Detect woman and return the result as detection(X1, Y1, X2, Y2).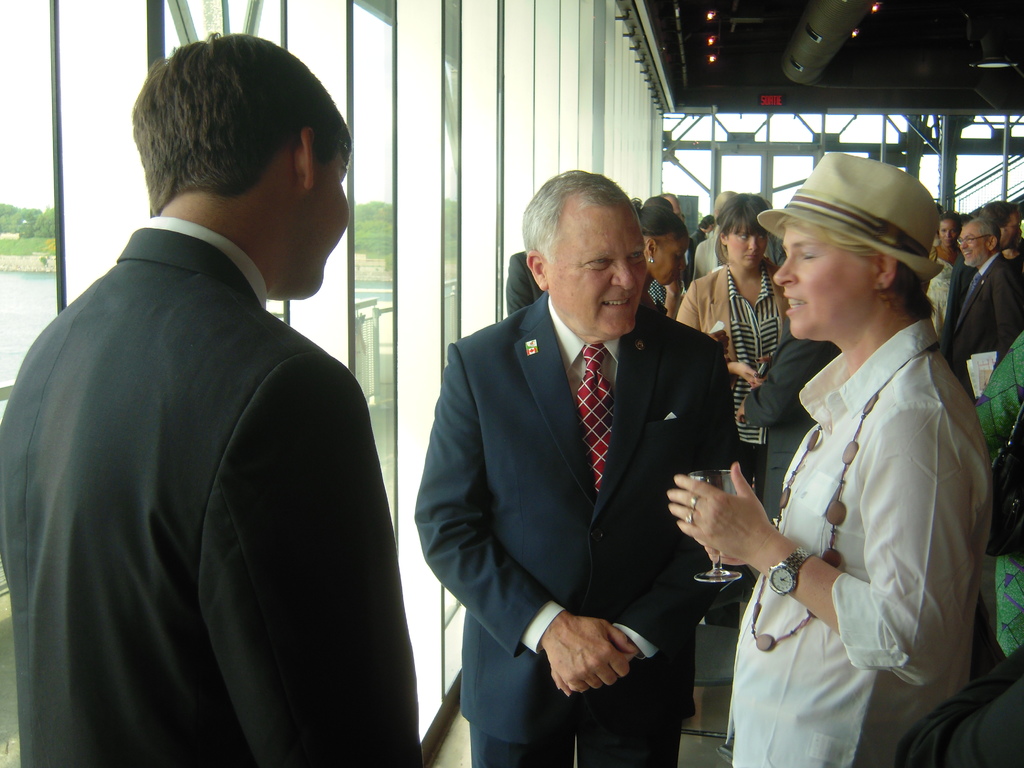
detection(676, 193, 794, 627).
